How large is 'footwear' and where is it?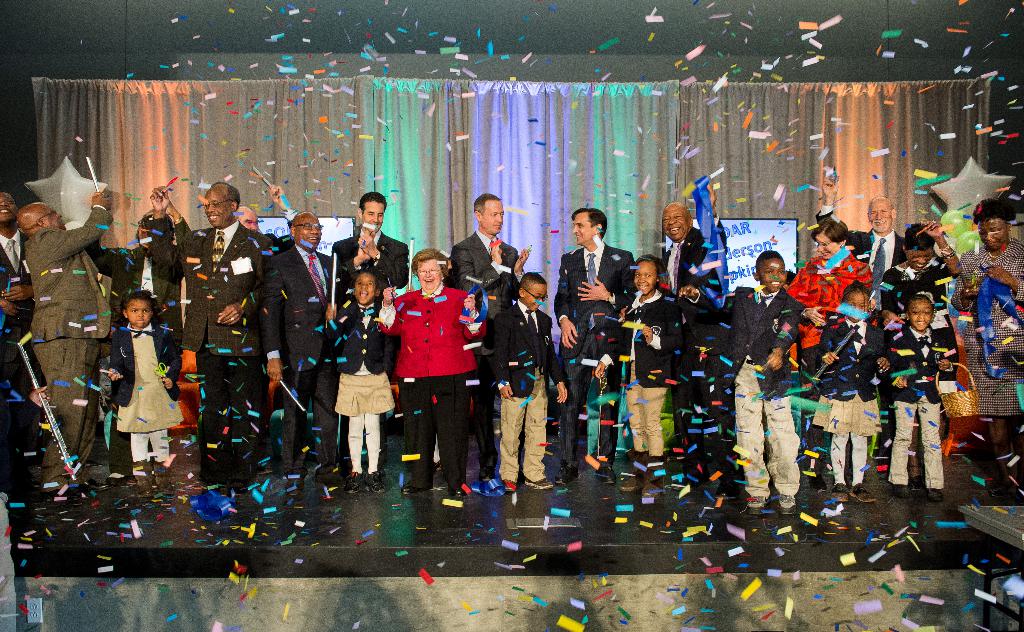
Bounding box: bbox=(42, 489, 86, 502).
